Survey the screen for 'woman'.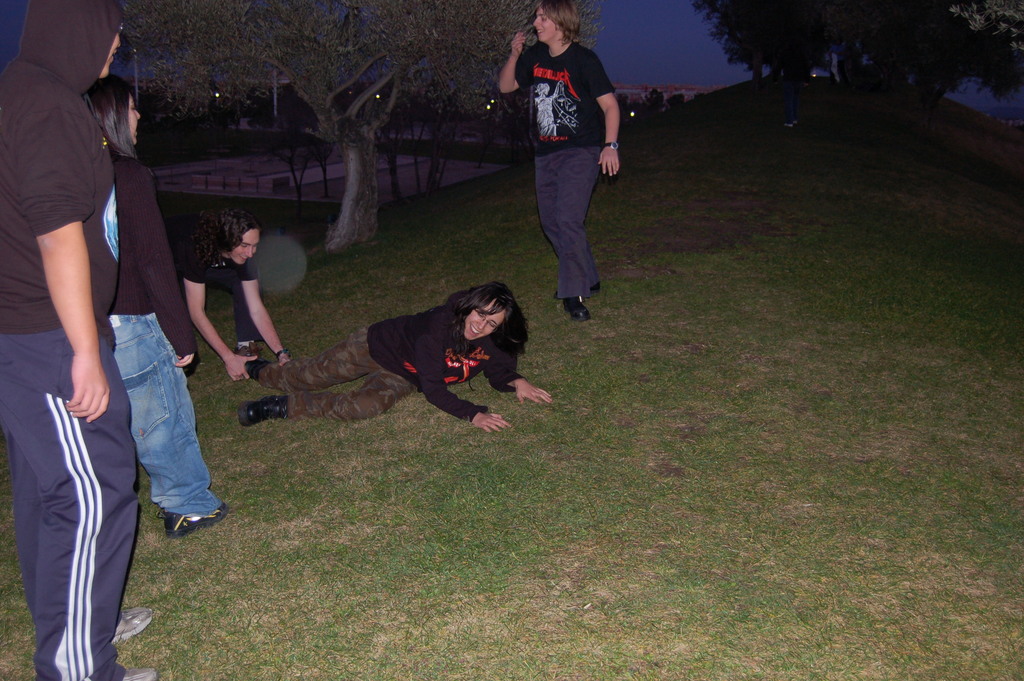
Survey found: rect(232, 277, 552, 434).
